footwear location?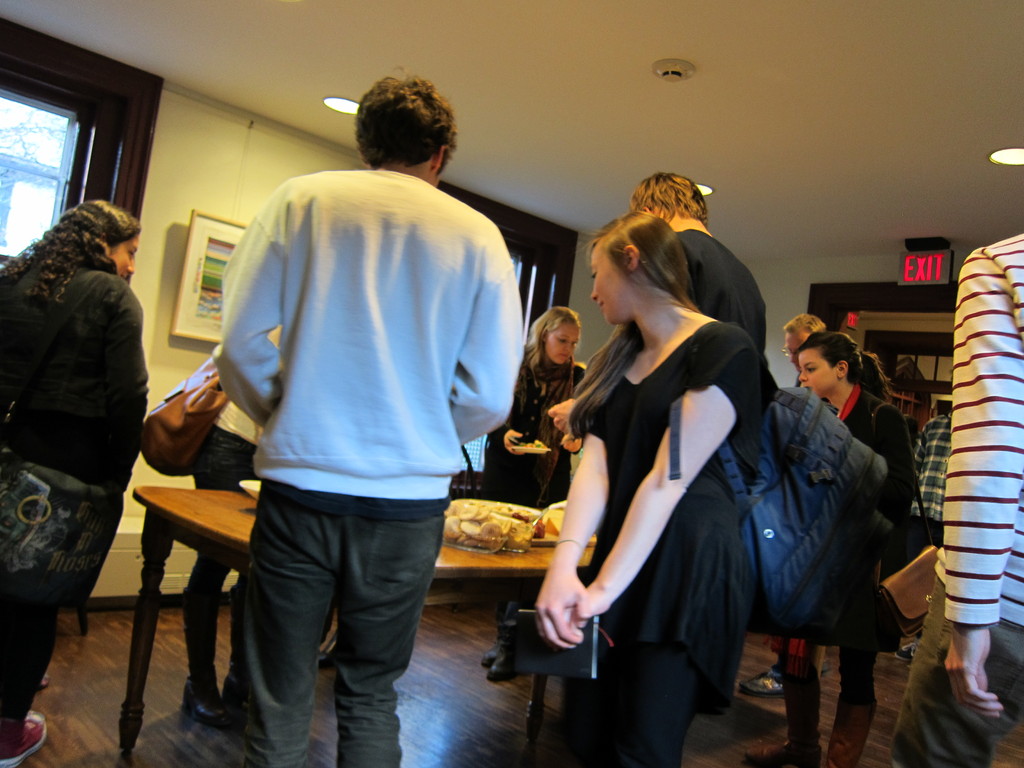
168, 671, 246, 746
